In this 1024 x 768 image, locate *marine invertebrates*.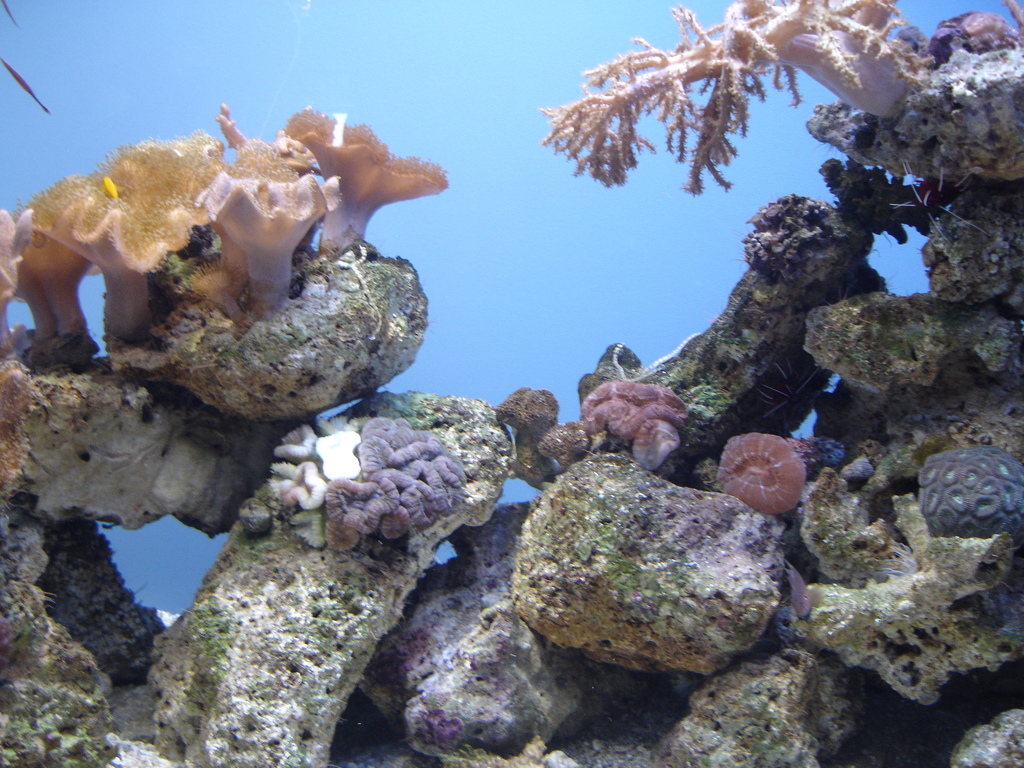
Bounding box: [x1=501, y1=378, x2=579, y2=509].
